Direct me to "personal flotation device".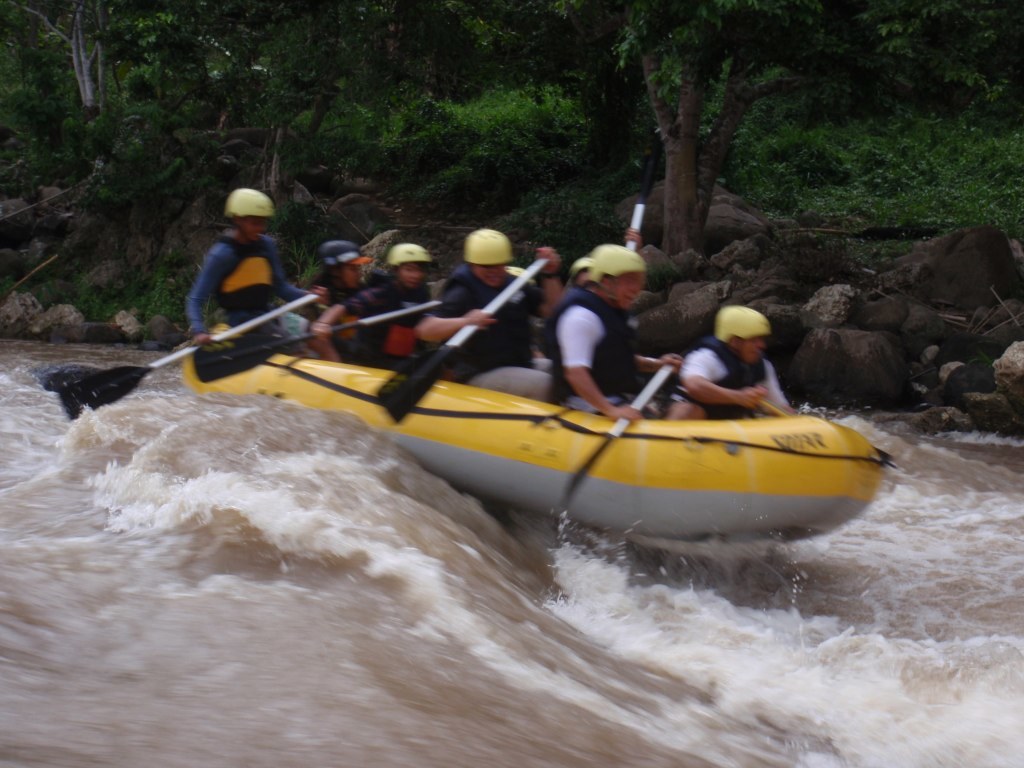
Direction: locate(213, 233, 274, 314).
